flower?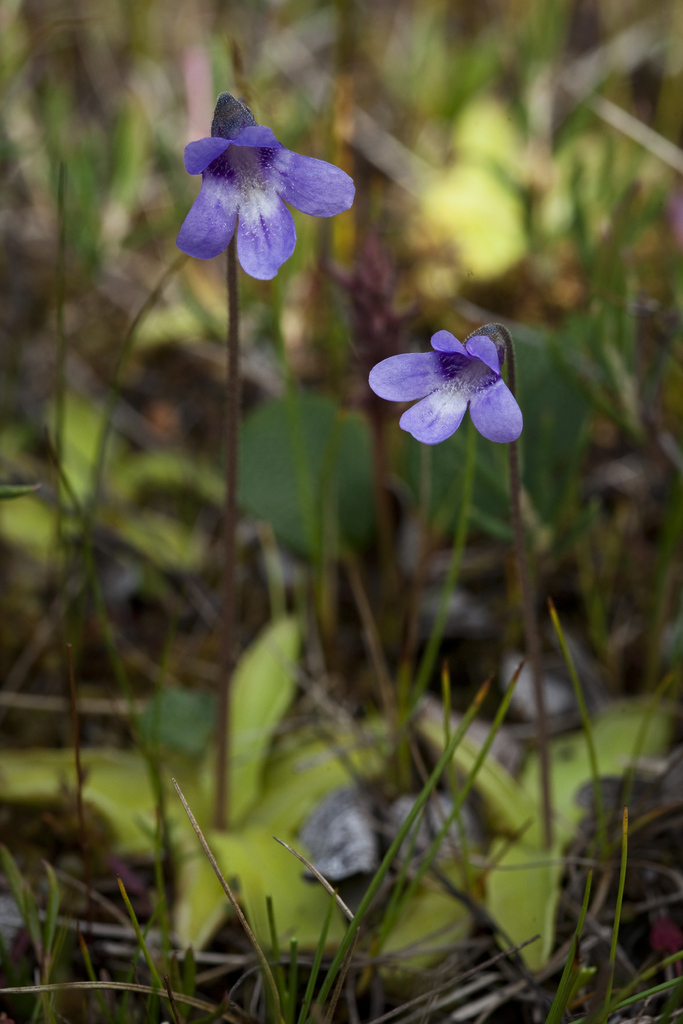
region(362, 324, 525, 449)
